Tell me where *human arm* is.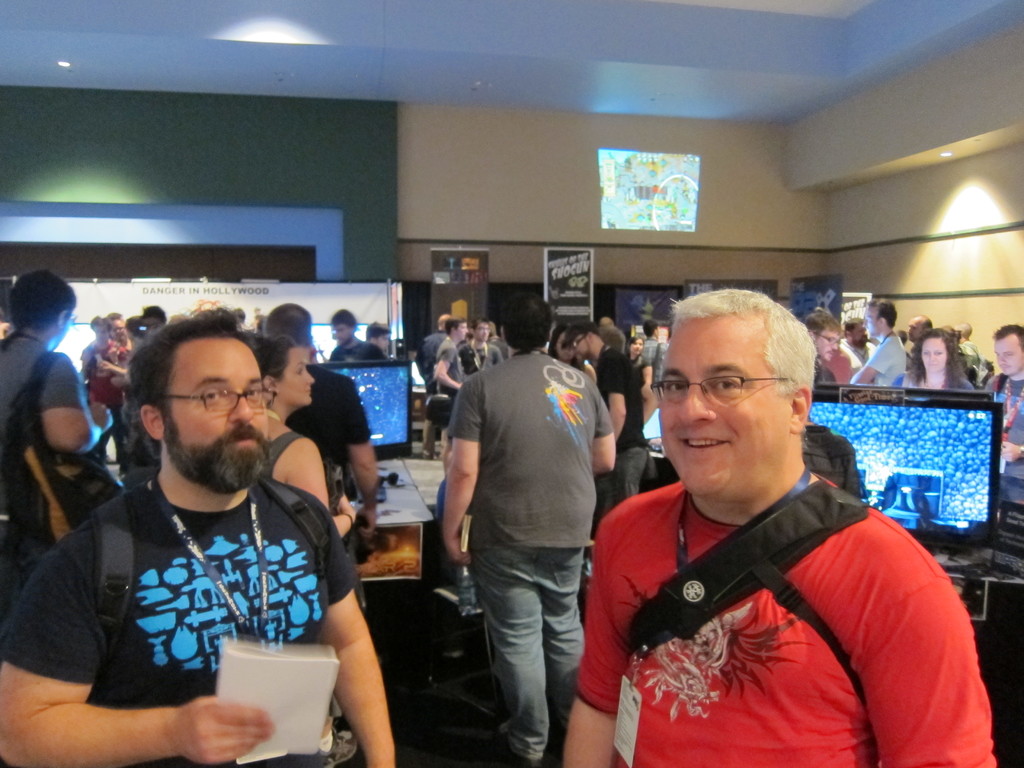
*human arm* is at select_region(446, 378, 480, 566).
